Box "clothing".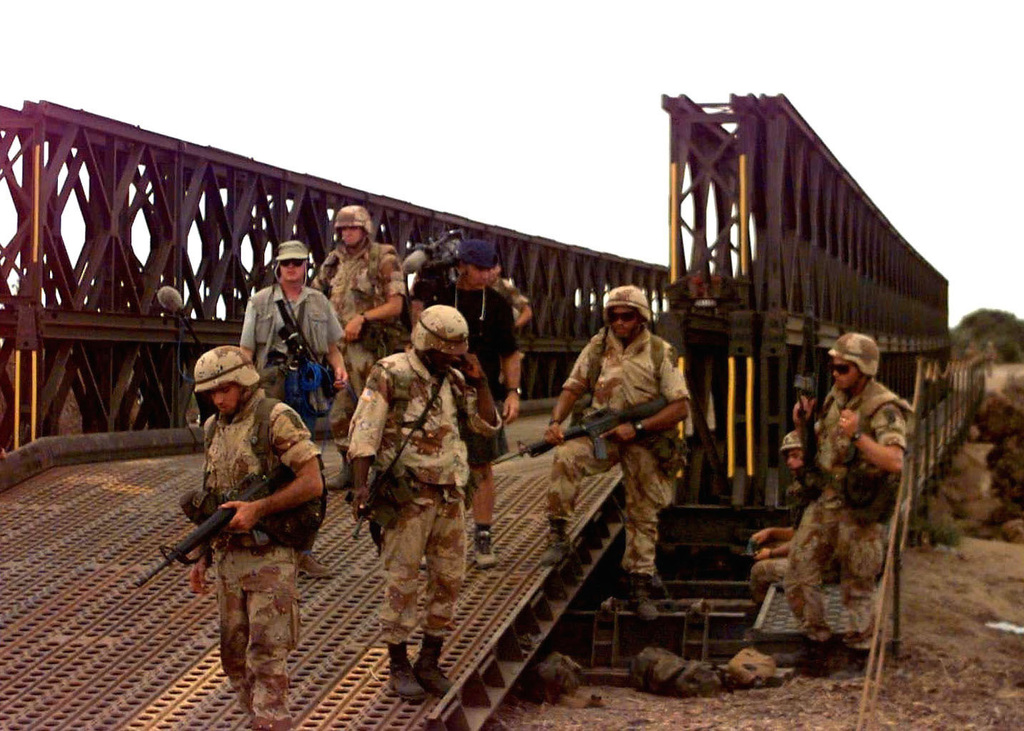
177/371/331/708.
